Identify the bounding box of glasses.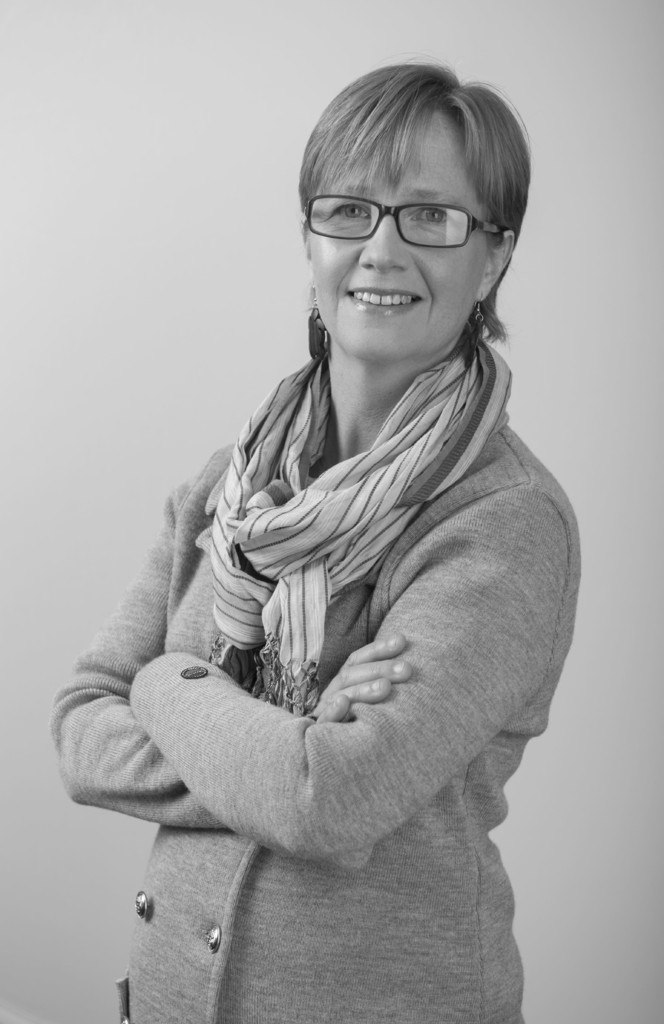
x1=303 y1=178 x2=517 y2=244.
